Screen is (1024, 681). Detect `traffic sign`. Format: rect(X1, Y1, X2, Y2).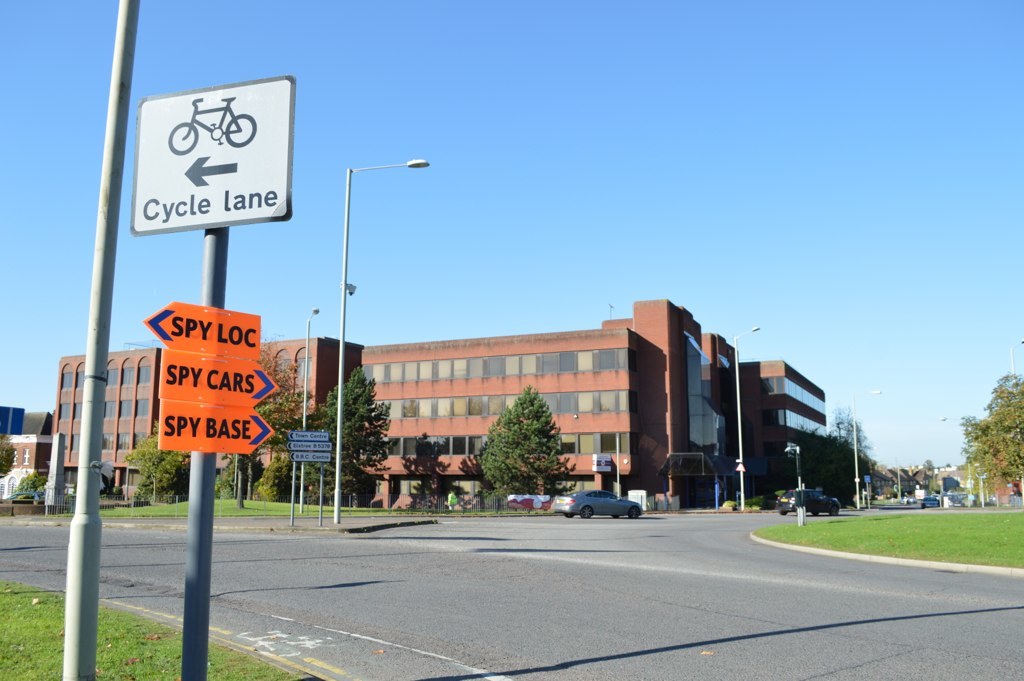
rect(135, 78, 292, 231).
